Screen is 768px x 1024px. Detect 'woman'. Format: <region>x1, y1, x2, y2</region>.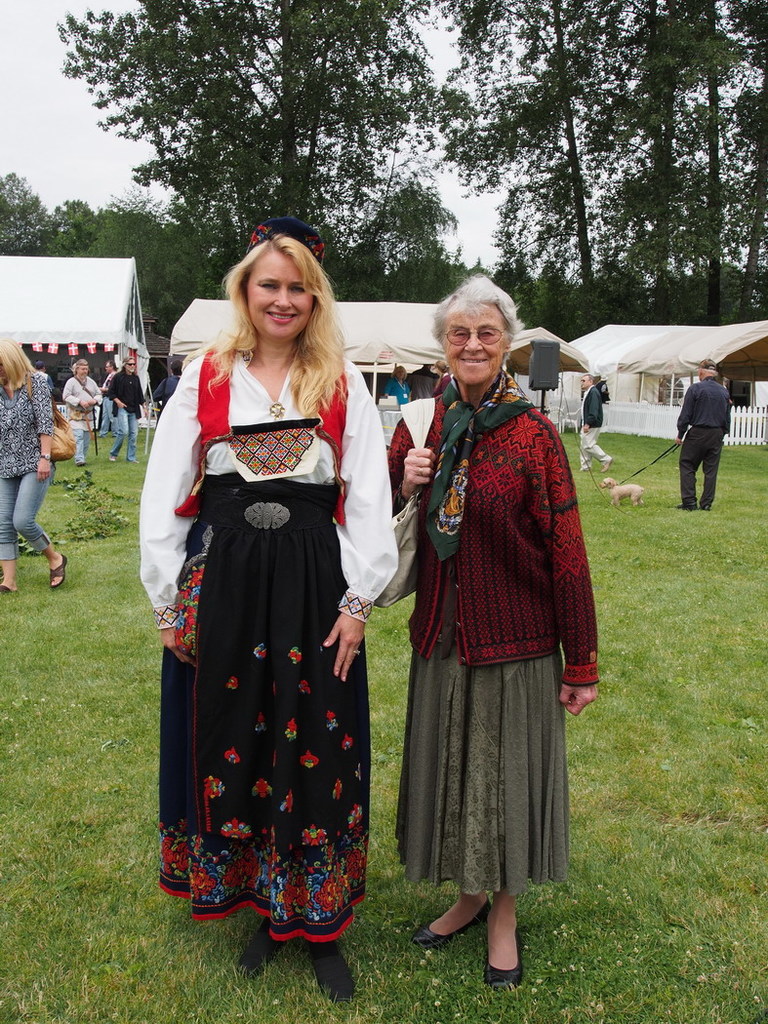
<region>380, 272, 599, 993</region>.
